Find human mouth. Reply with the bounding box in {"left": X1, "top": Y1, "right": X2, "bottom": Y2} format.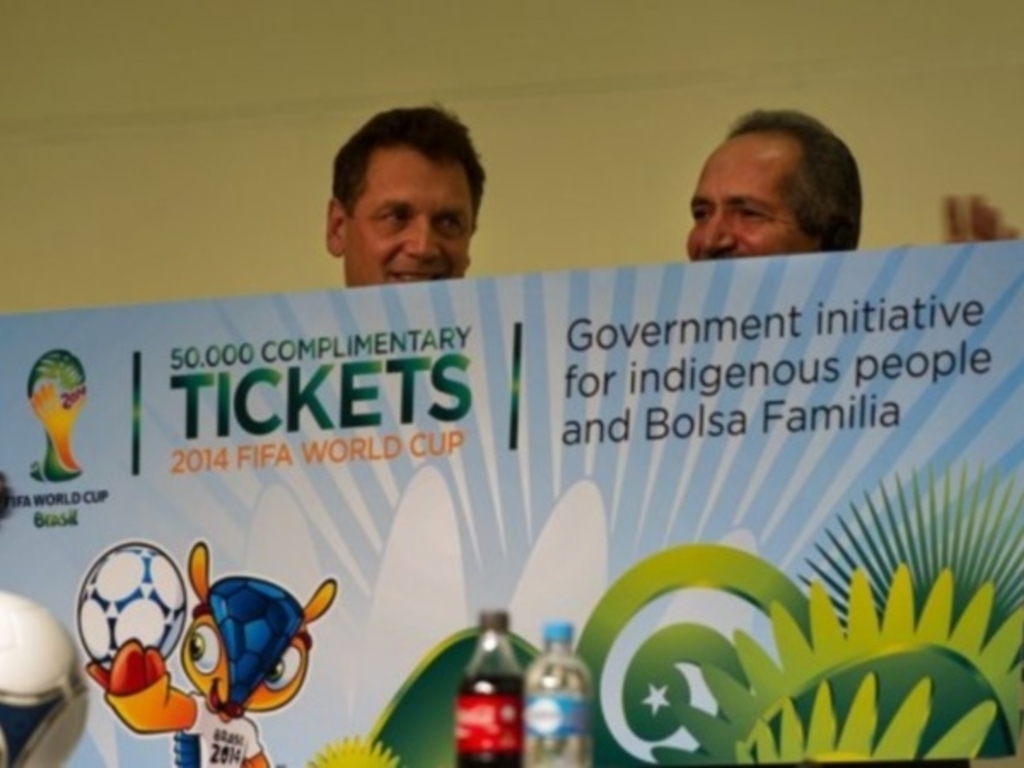
{"left": 693, "top": 249, "right": 732, "bottom": 266}.
